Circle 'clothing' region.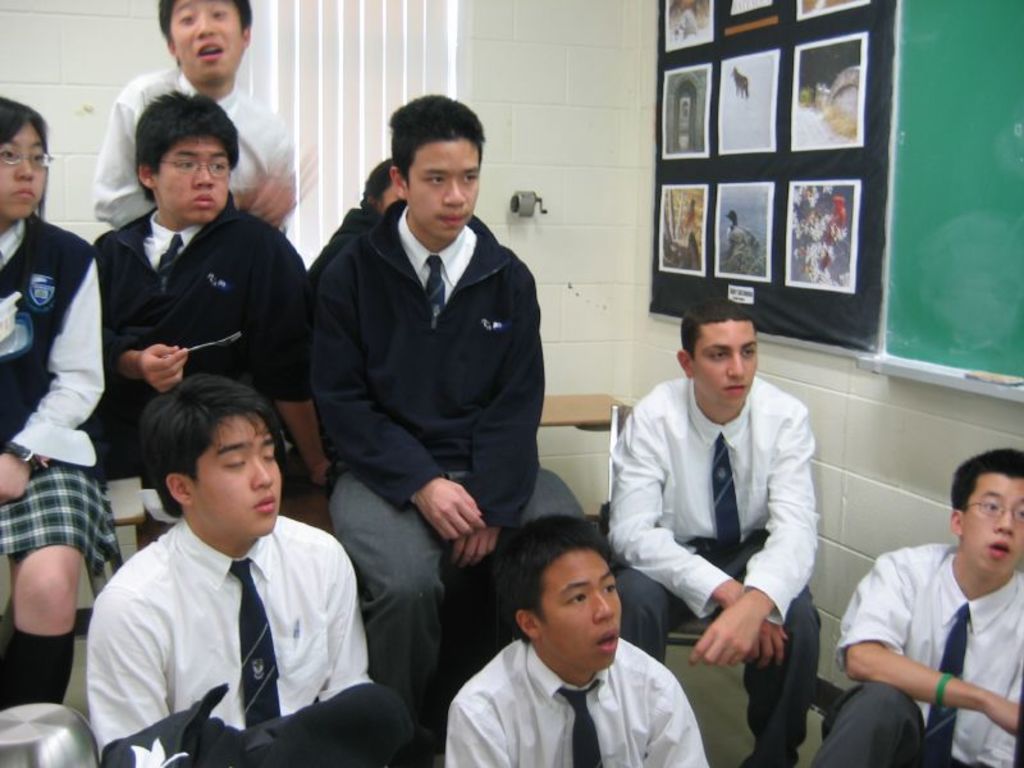
Region: box(728, 225, 755, 250).
